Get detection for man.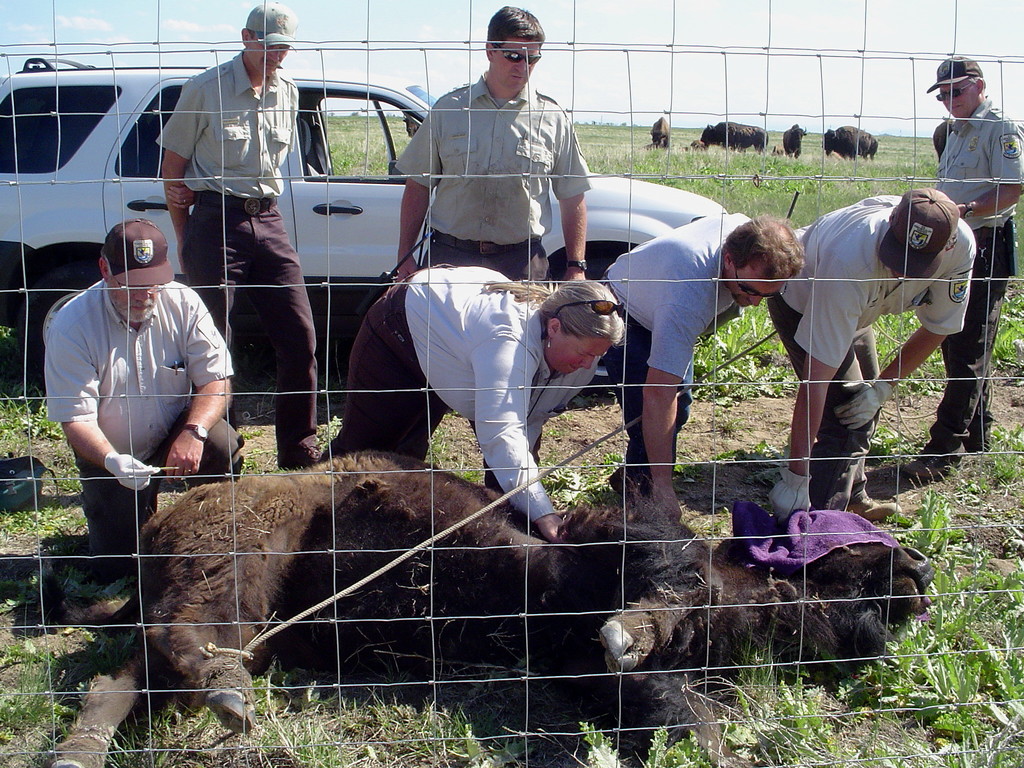
Detection: x1=592, y1=206, x2=805, y2=524.
